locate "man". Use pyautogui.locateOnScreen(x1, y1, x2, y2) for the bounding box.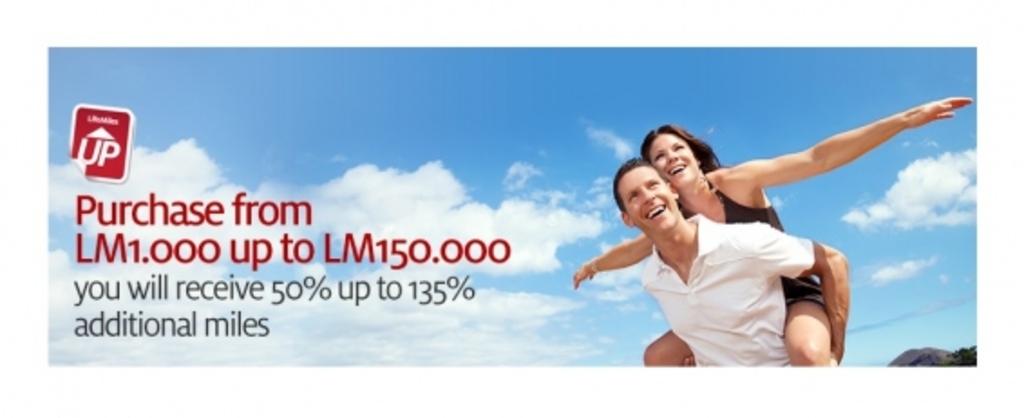
pyautogui.locateOnScreen(572, 127, 856, 364).
